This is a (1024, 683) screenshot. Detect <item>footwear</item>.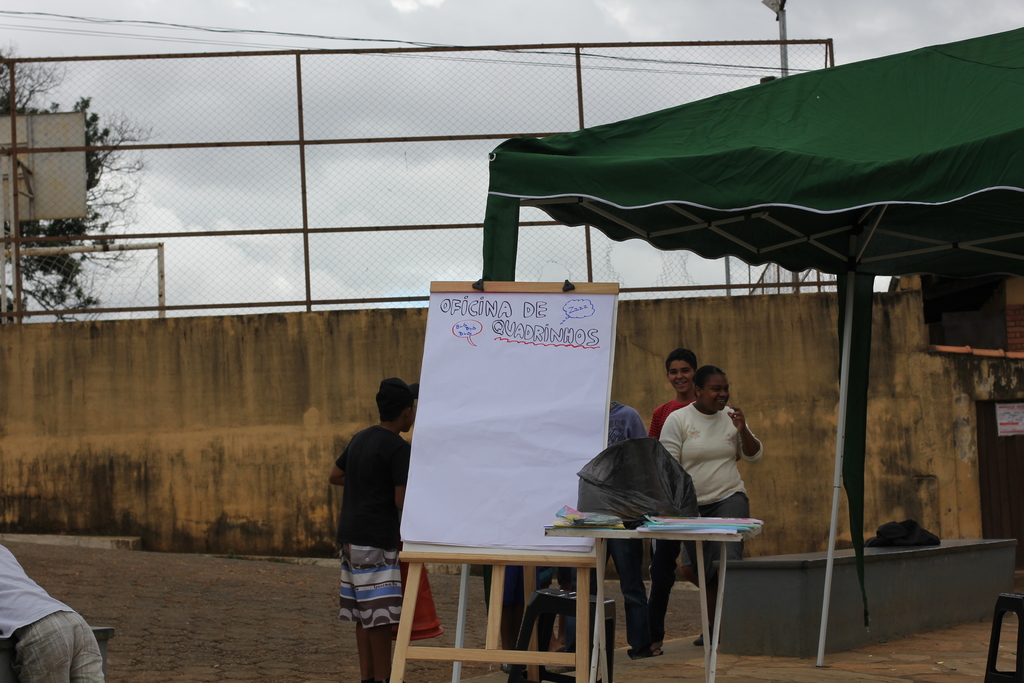
532 671 578 682.
